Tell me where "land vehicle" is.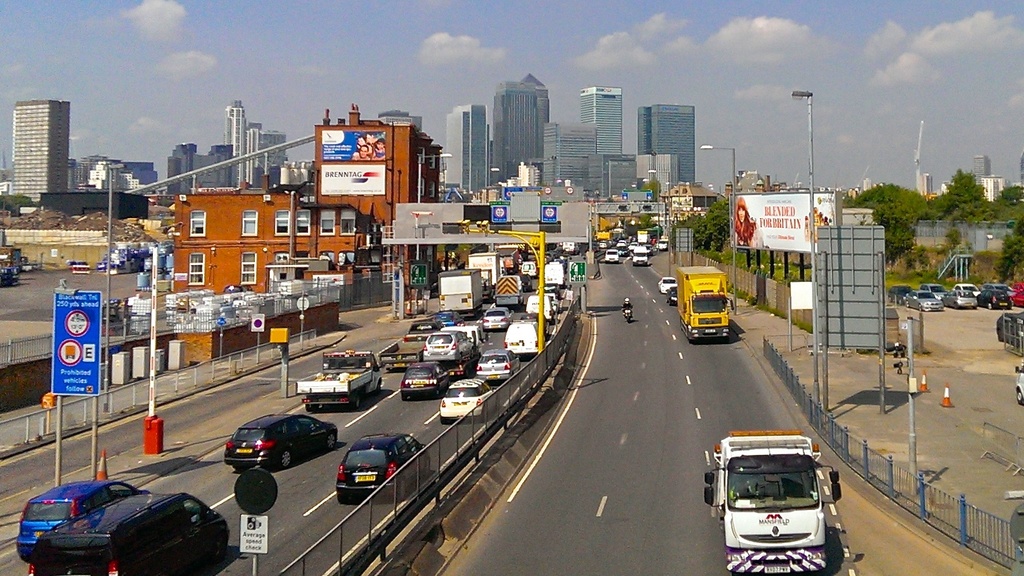
"land vehicle" is at {"x1": 700, "y1": 427, "x2": 845, "y2": 575}.
